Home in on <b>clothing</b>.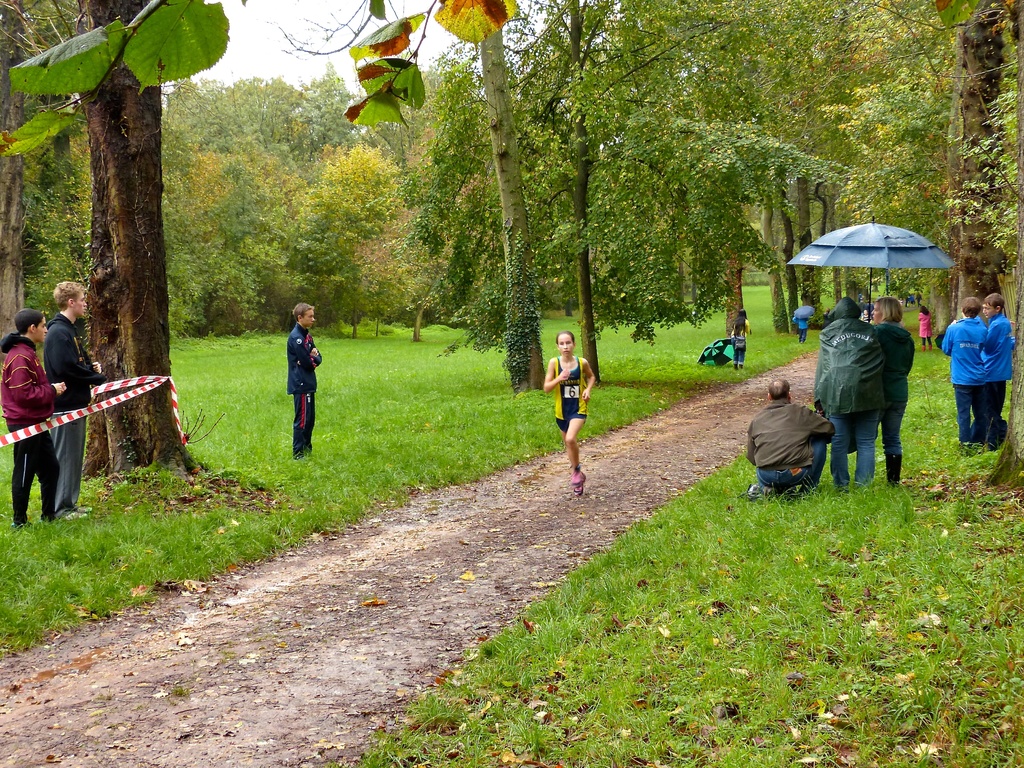
Homed in at left=917, top=308, right=929, bottom=344.
